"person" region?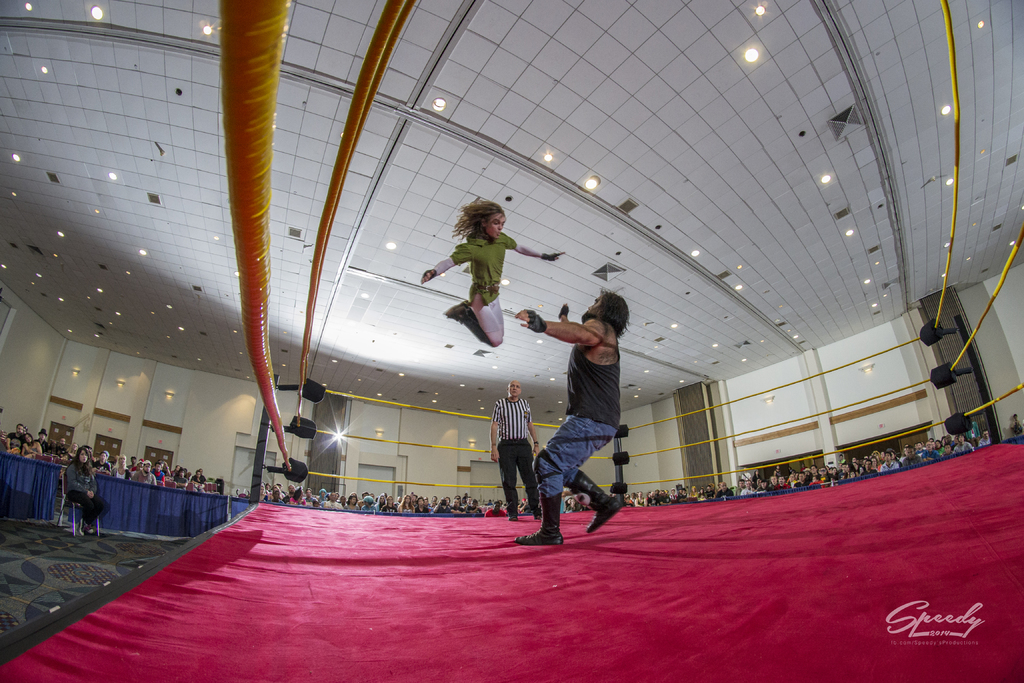
box=[1009, 413, 1023, 434]
